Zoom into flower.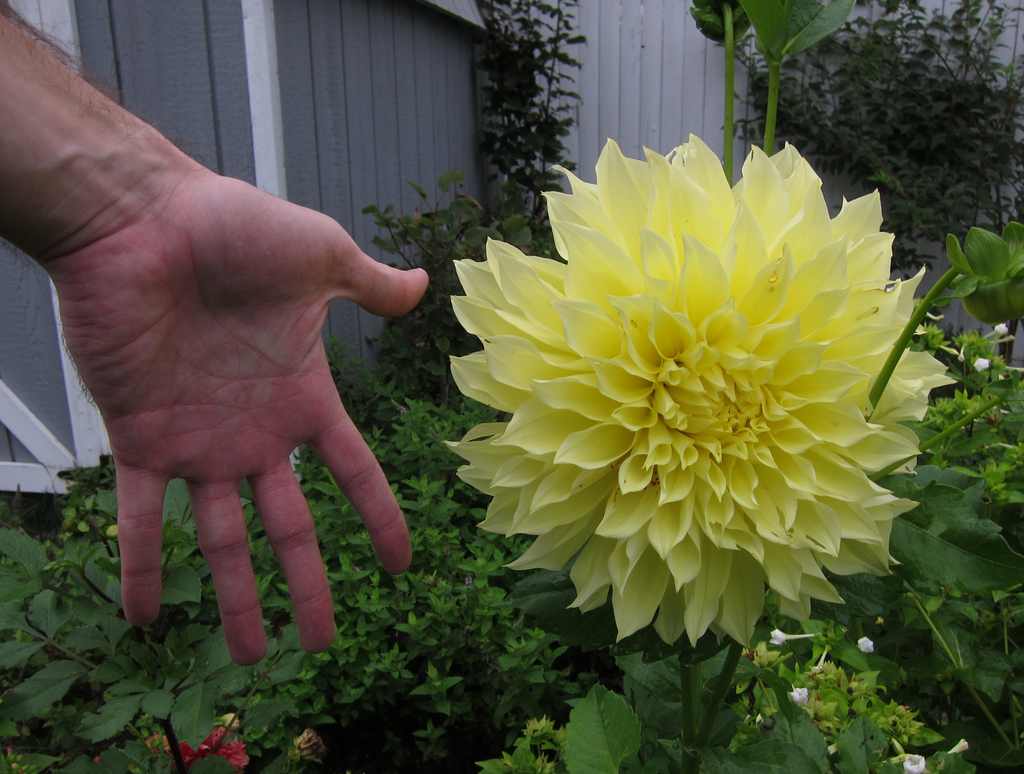
Zoom target: (x1=785, y1=688, x2=813, y2=712).
